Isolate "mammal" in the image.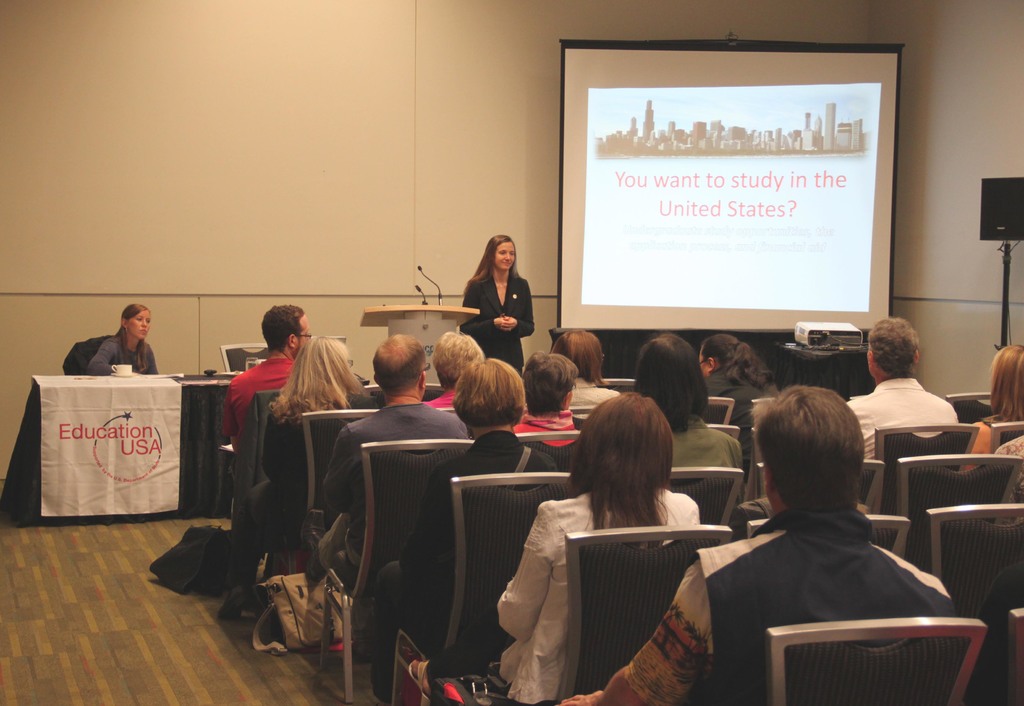
Isolated region: box(81, 304, 157, 370).
